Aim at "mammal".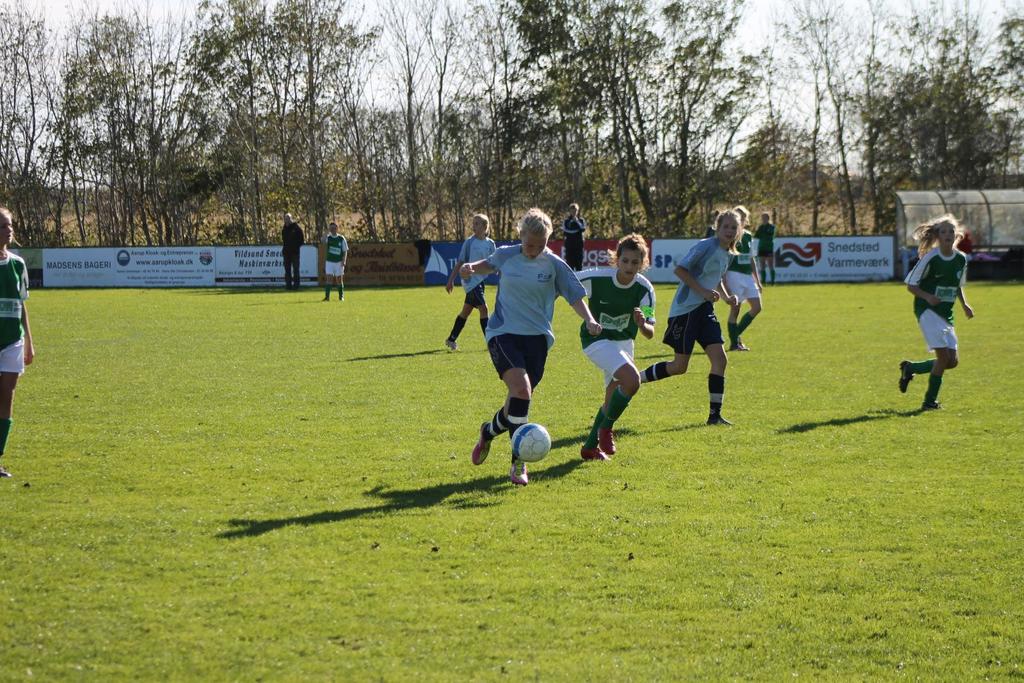
Aimed at region(282, 214, 308, 290).
